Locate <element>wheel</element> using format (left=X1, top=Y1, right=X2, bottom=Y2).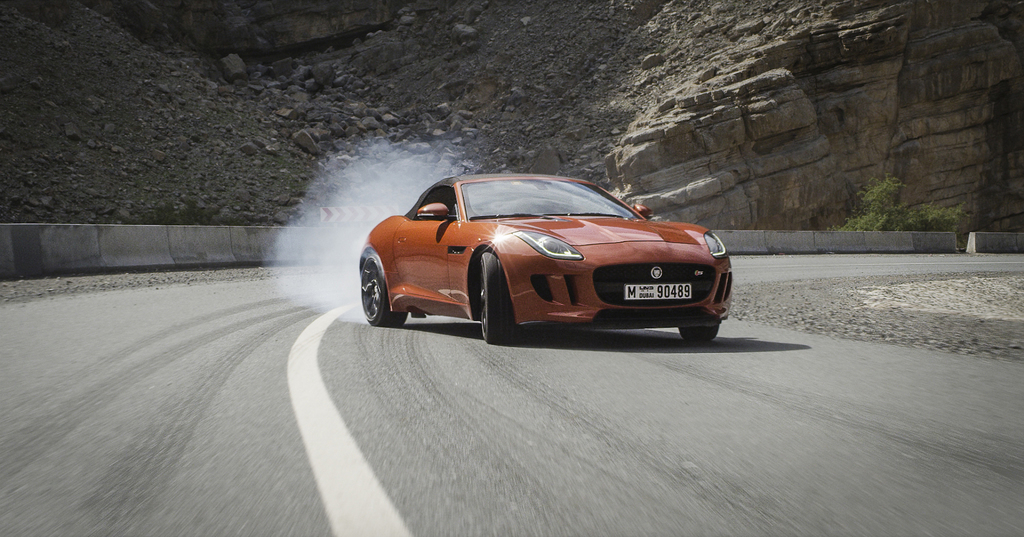
(left=358, top=250, right=412, bottom=330).
